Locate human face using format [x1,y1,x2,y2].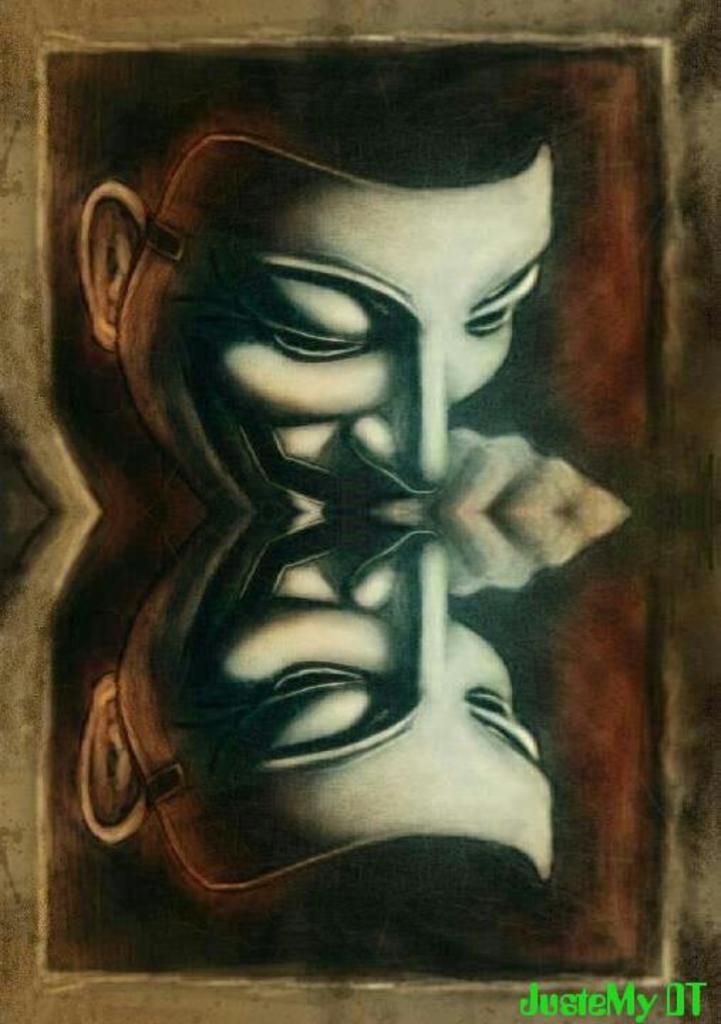
[112,162,565,512].
